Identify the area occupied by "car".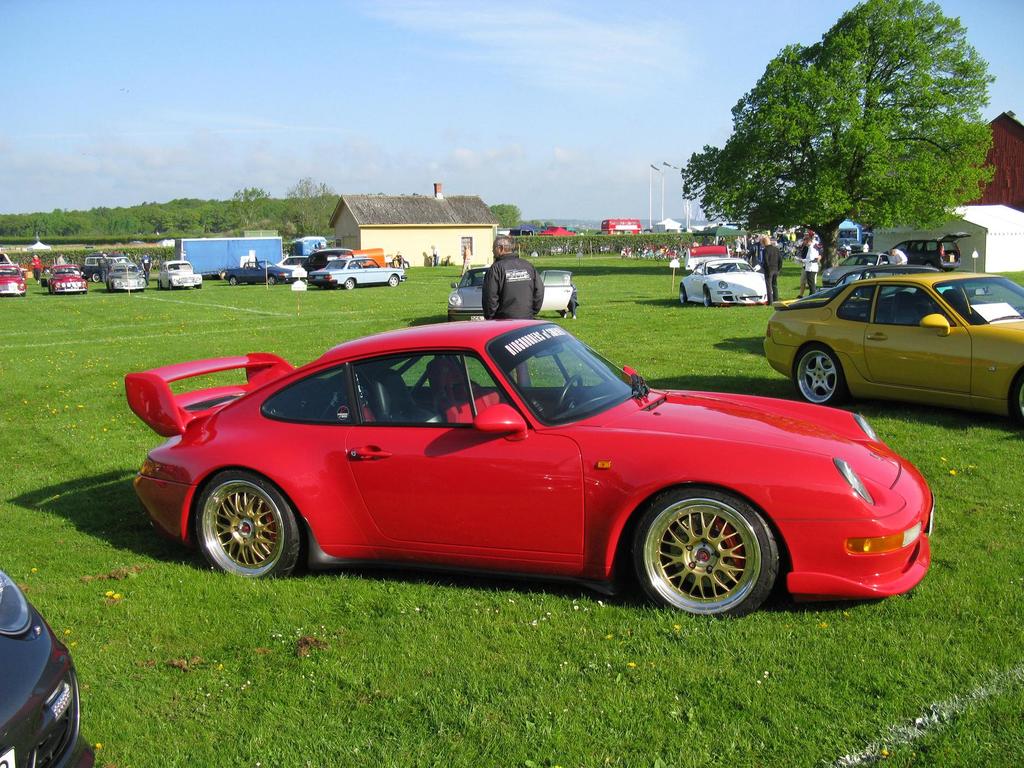
Area: bbox=(154, 252, 198, 291).
